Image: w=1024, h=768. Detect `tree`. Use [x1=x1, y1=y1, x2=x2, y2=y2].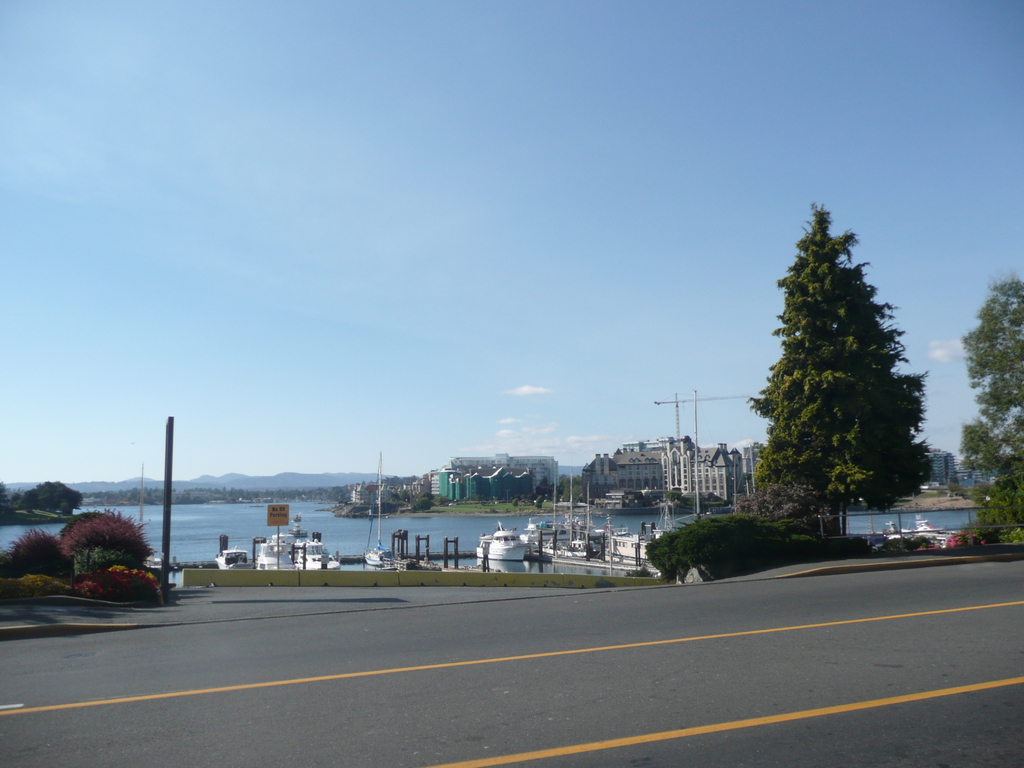
[x1=957, y1=278, x2=1023, y2=541].
